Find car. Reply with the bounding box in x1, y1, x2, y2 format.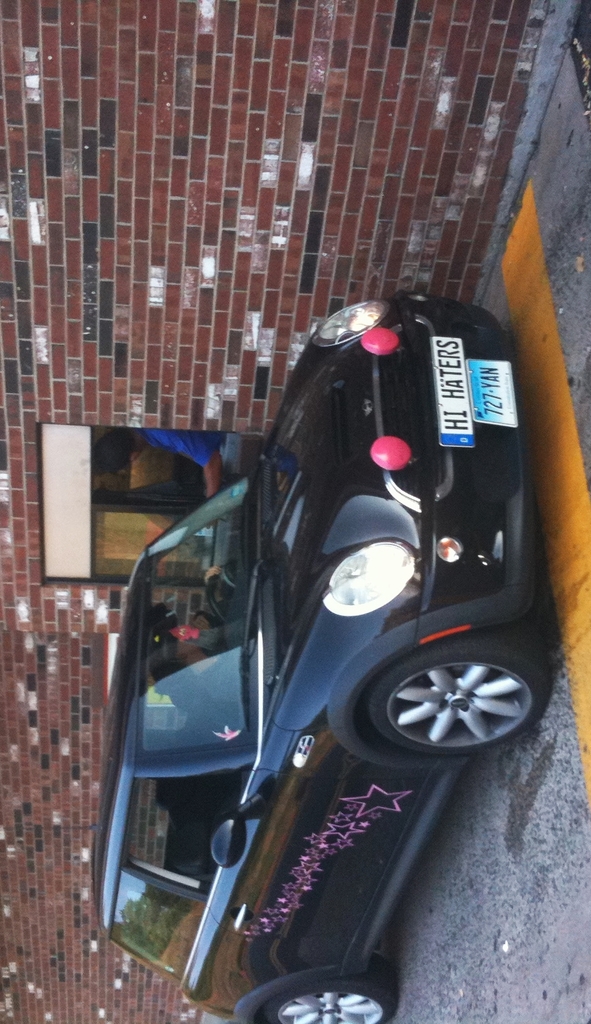
78, 269, 549, 995.
